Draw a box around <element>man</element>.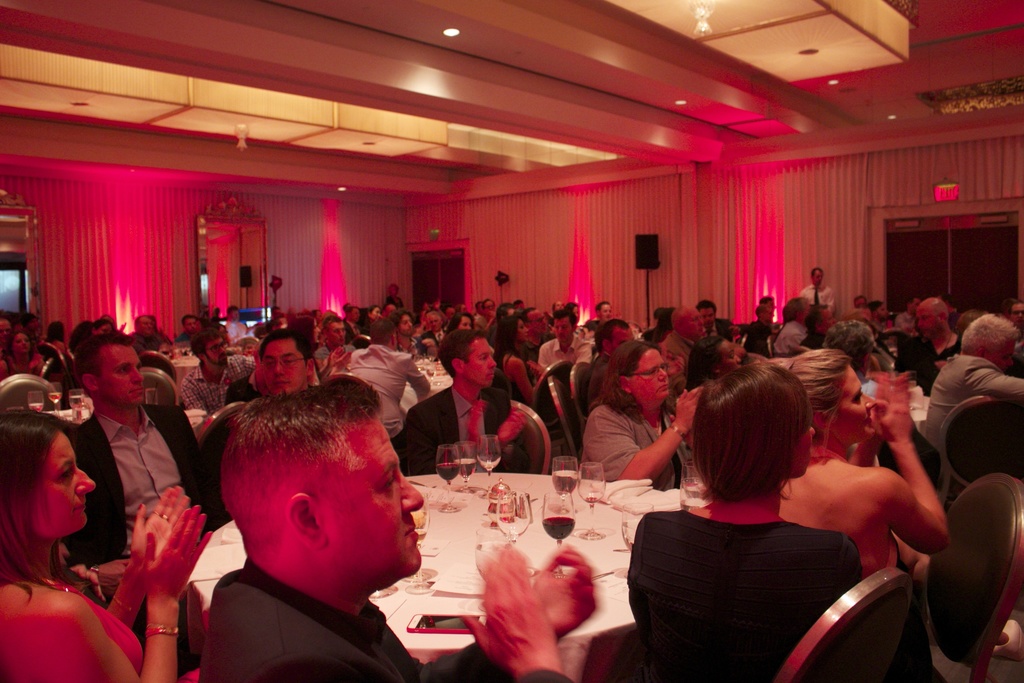
<bbox>862, 299, 892, 331</bbox>.
